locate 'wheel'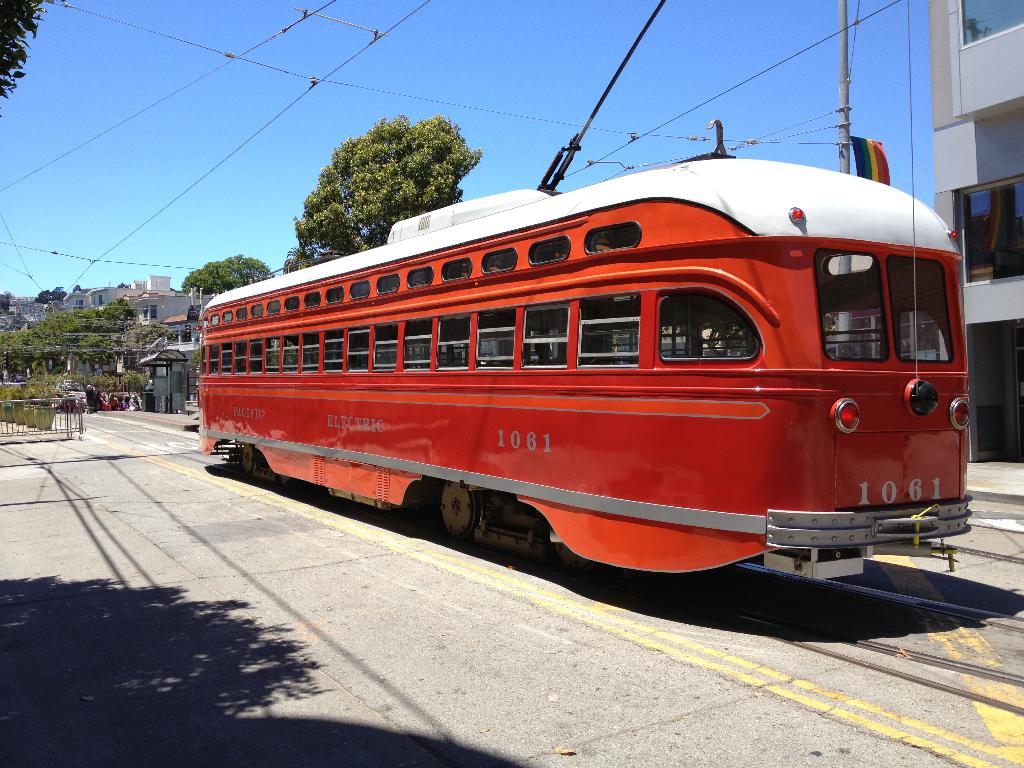
bbox=(242, 444, 252, 470)
